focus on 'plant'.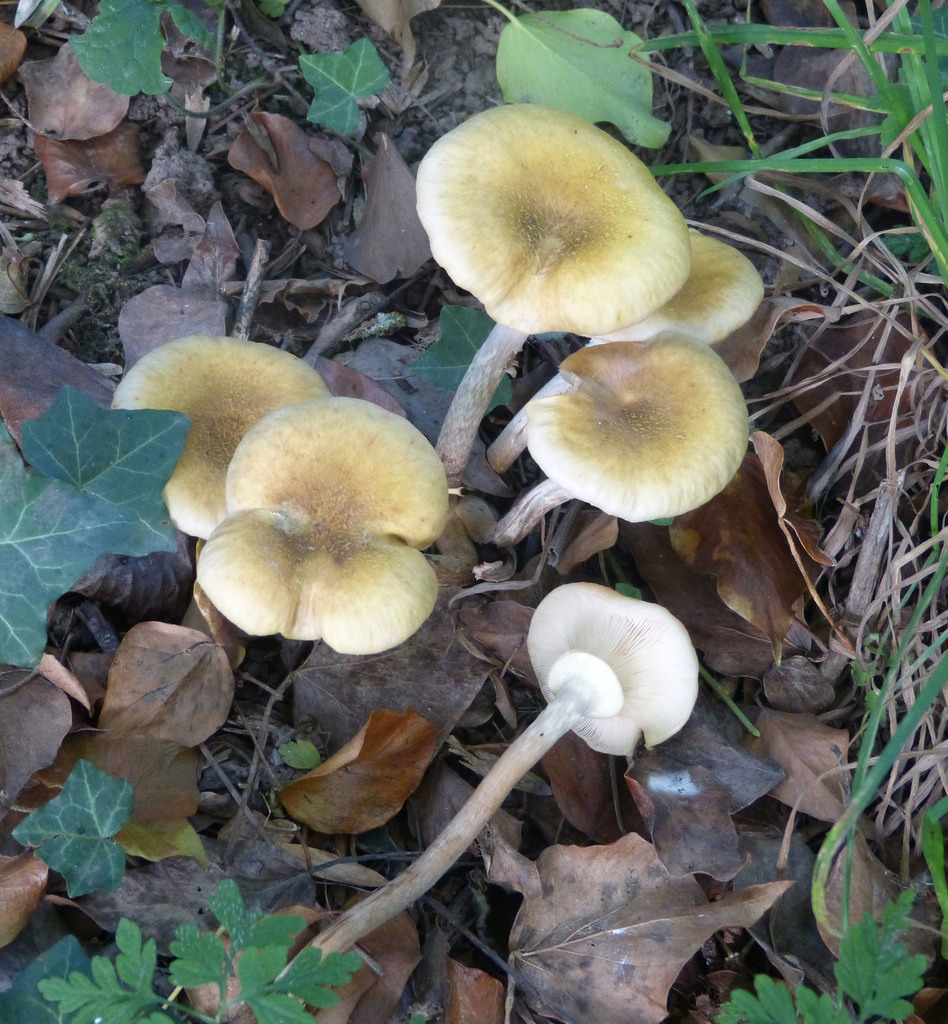
Focused at bbox=[457, 0, 684, 164].
